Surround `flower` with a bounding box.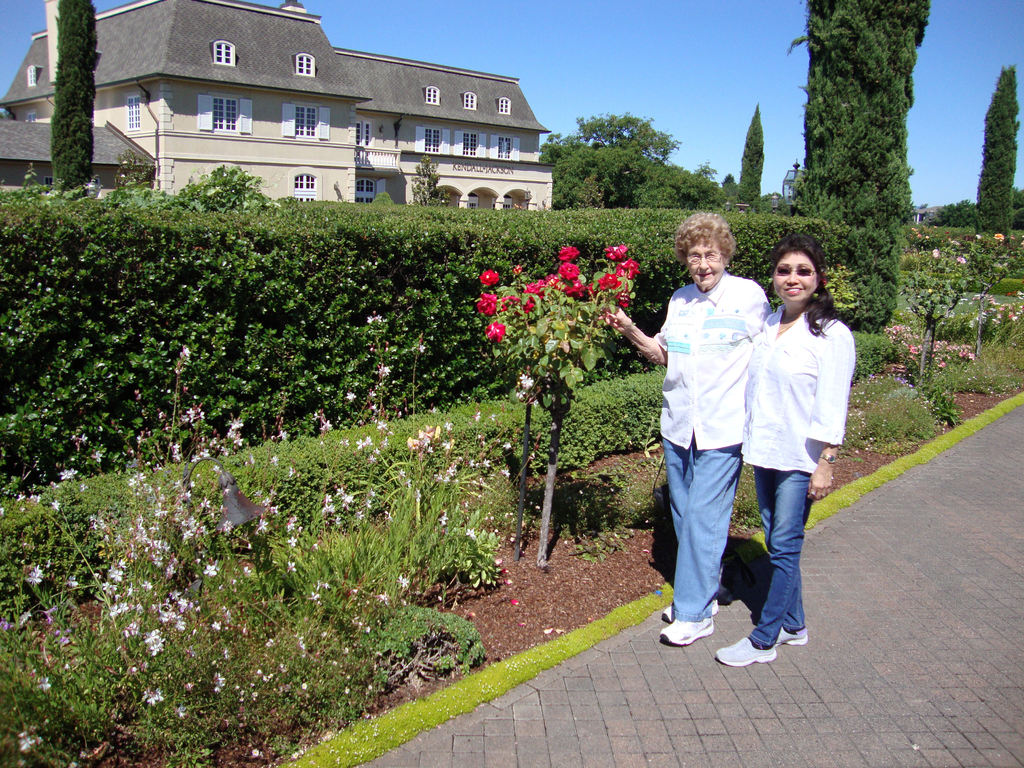
l=624, t=257, r=639, b=282.
